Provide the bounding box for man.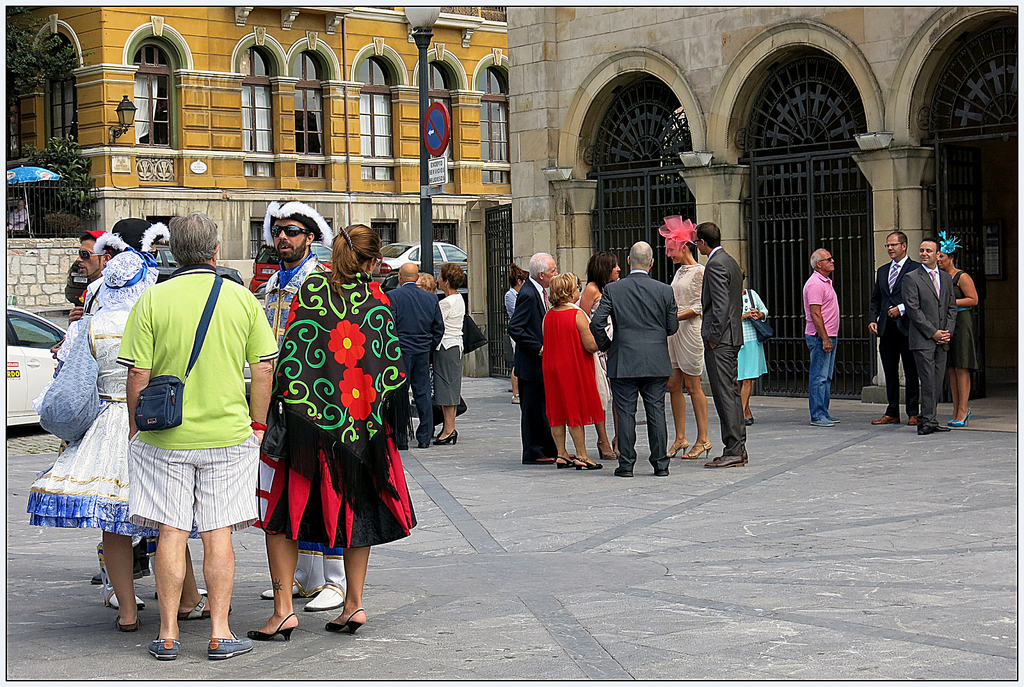
box(698, 223, 752, 468).
